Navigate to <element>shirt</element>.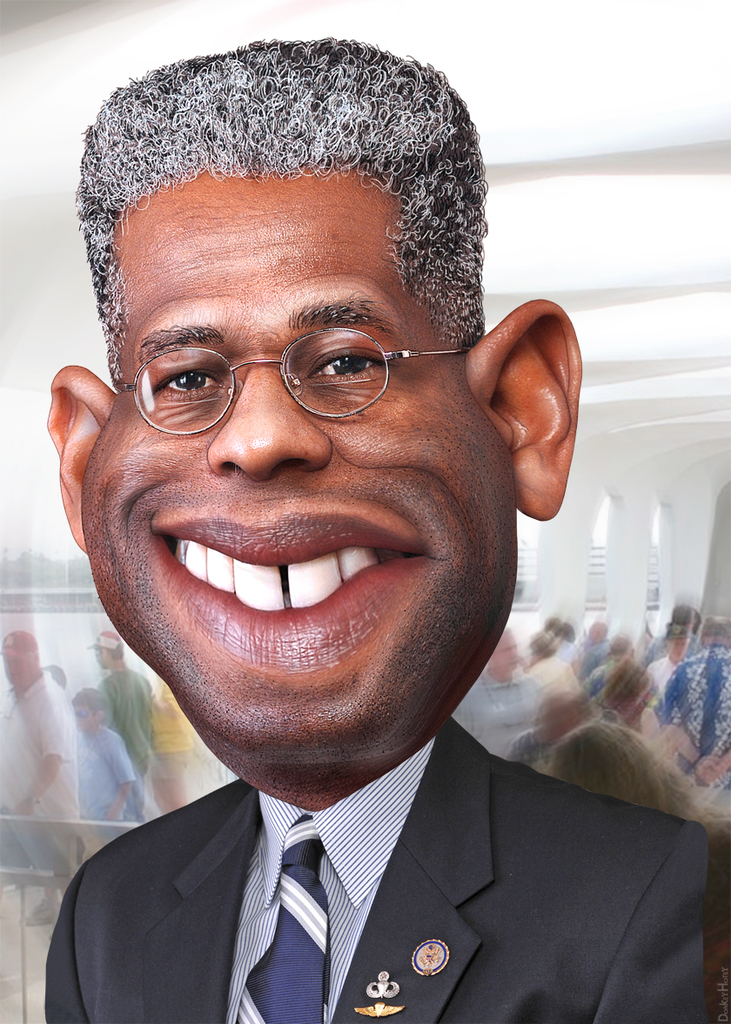
Navigation target: crop(665, 649, 730, 787).
